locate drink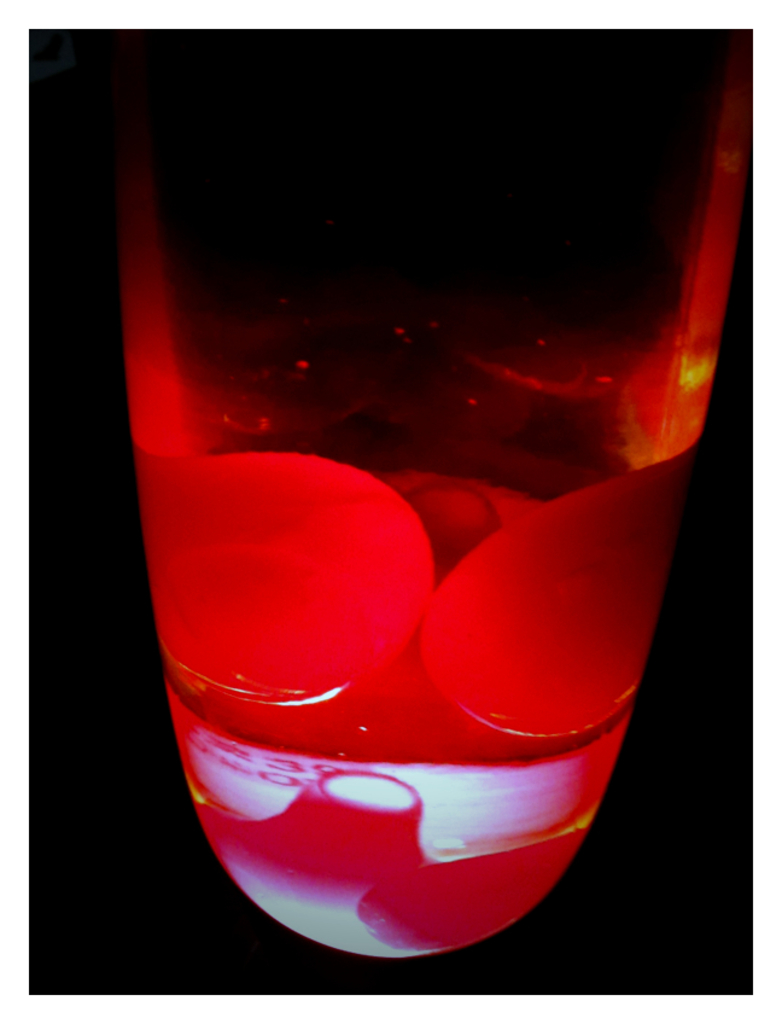
bbox=[111, 29, 753, 958]
